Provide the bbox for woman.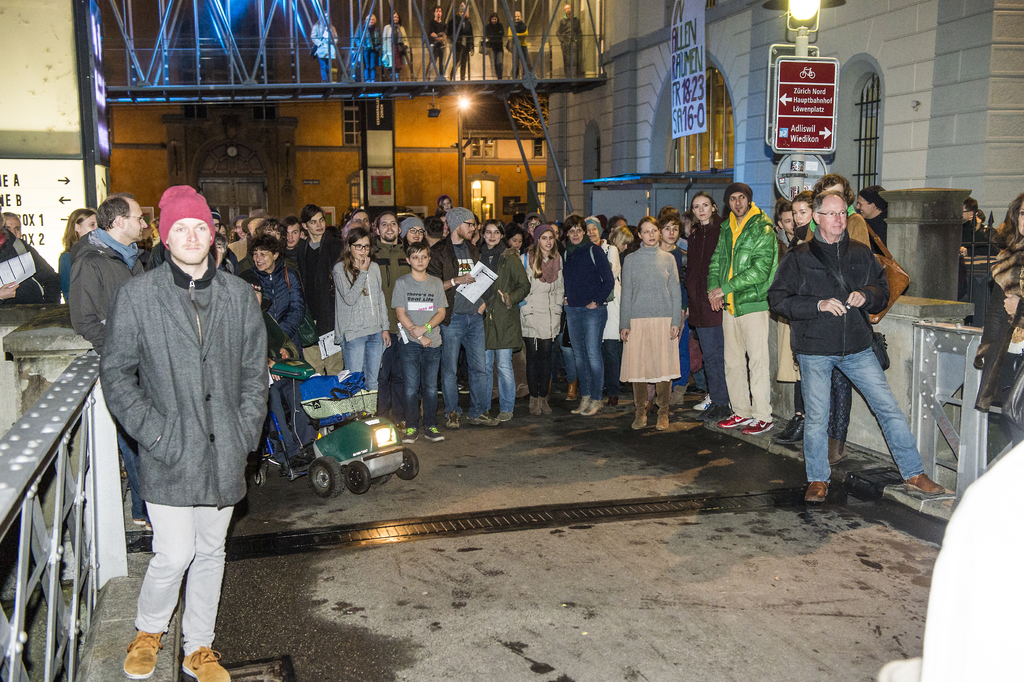
x1=381, y1=12, x2=406, y2=80.
